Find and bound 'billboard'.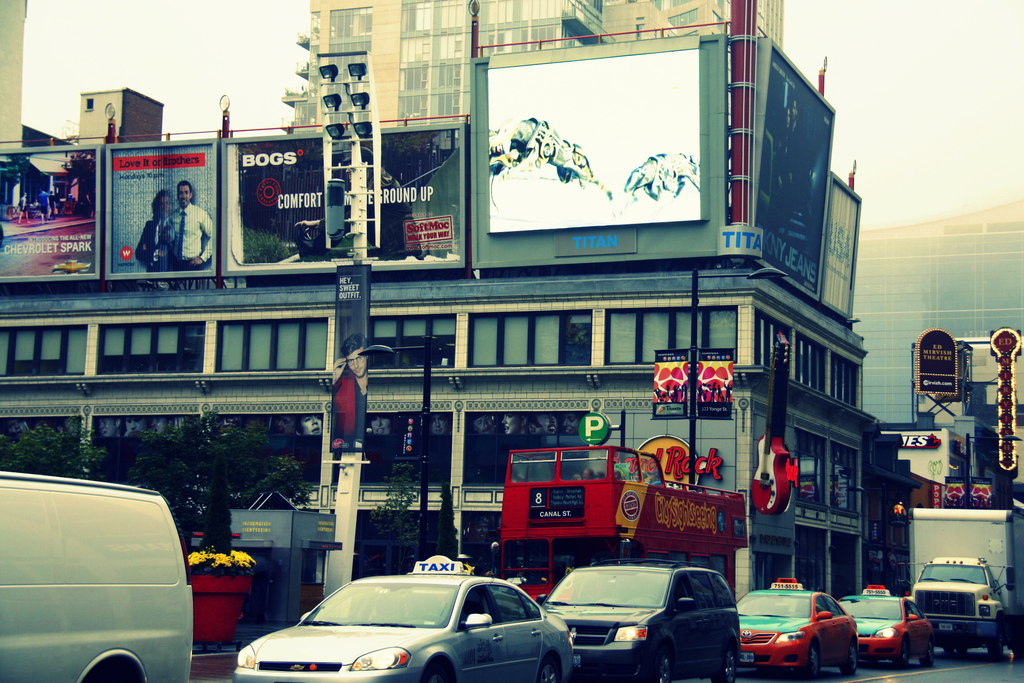
Bound: {"x1": 1, "y1": 145, "x2": 97, "y2": 274}.
